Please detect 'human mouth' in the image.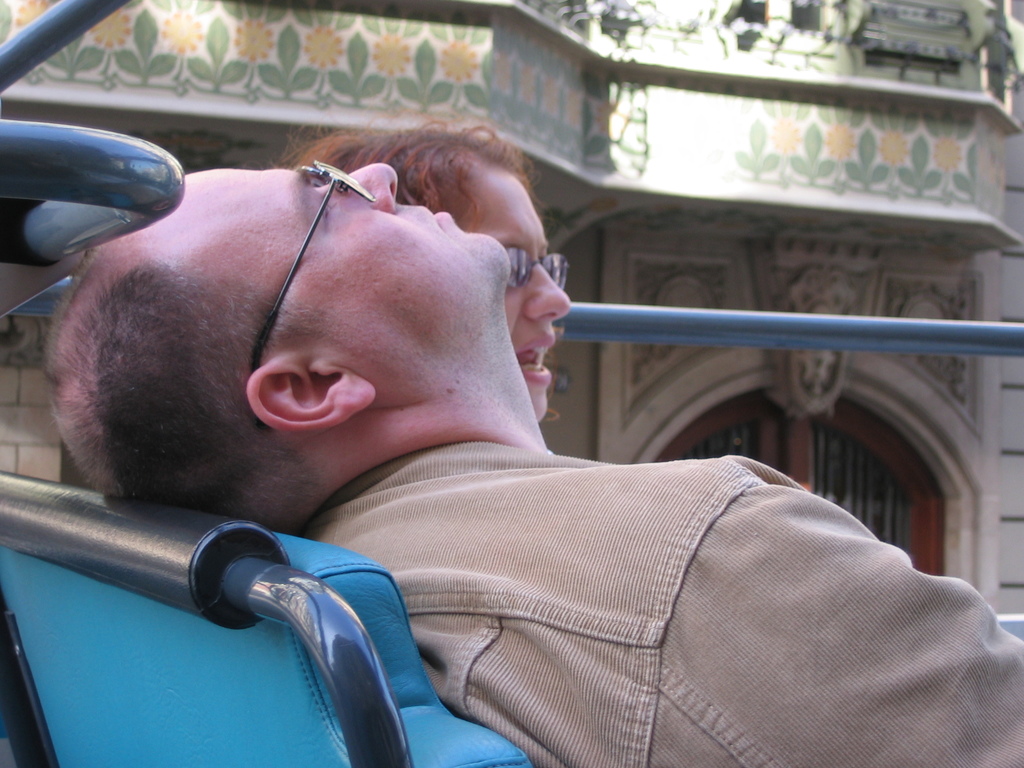
pyautogui.locateOnScreen(413, 205, 445, 232).
